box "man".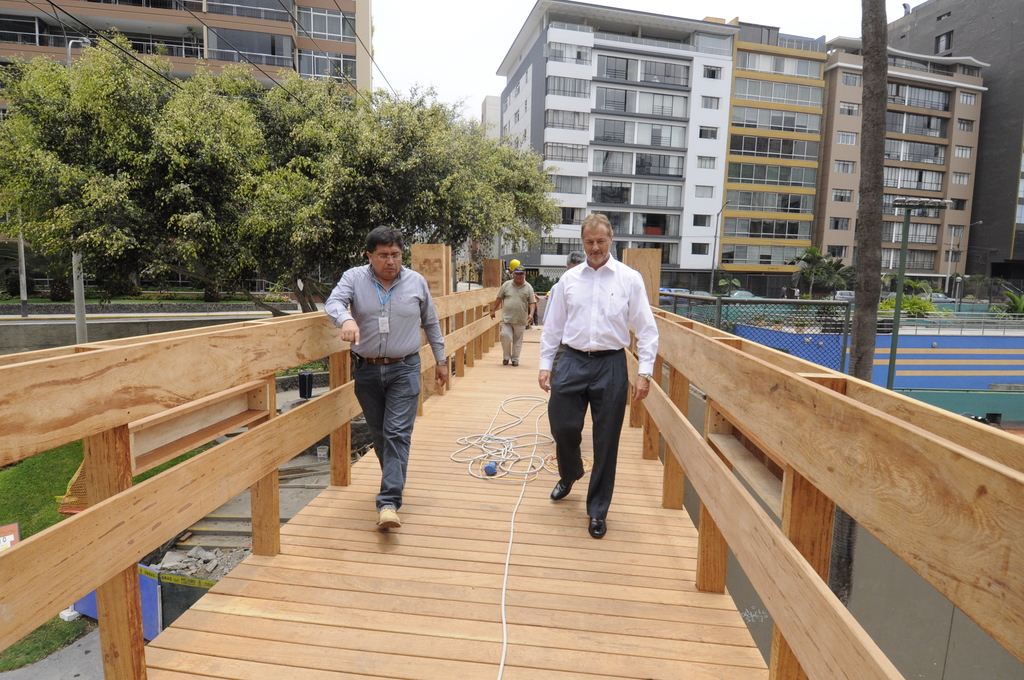
locate(326, 223, 450, 531).
